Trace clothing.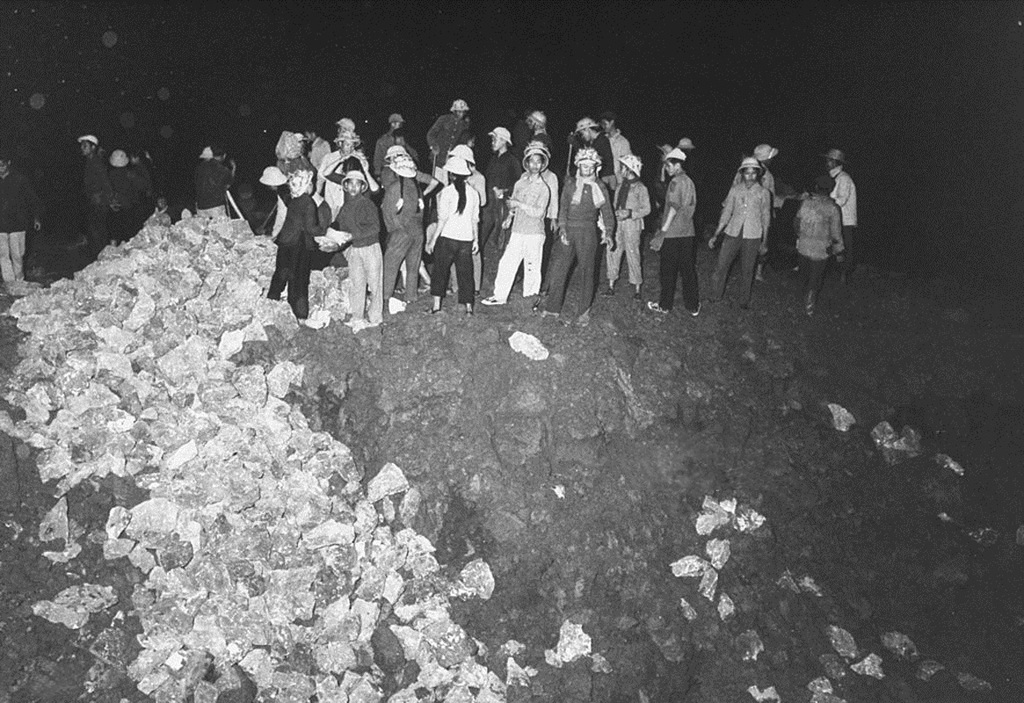
Traced to 535 178 613 315.
